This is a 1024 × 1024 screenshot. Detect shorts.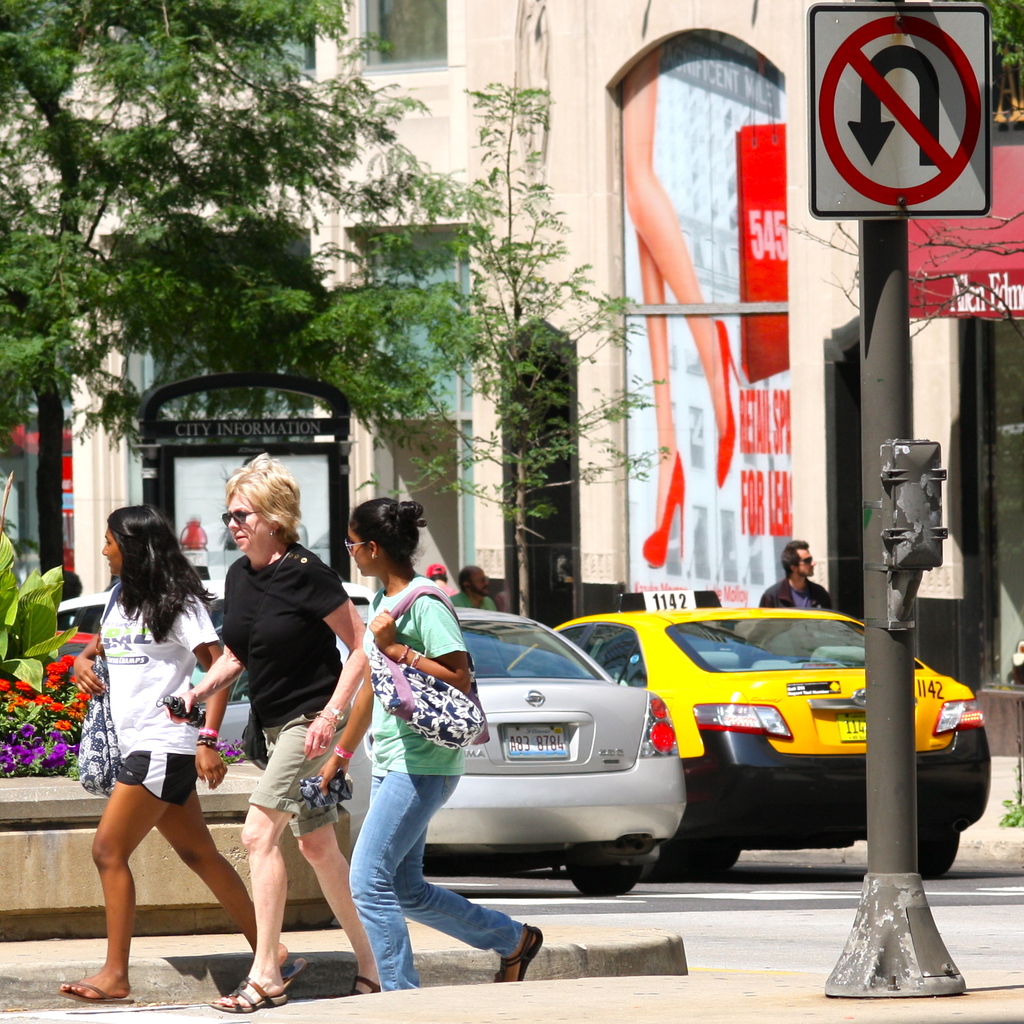
(247,707,354,835).
